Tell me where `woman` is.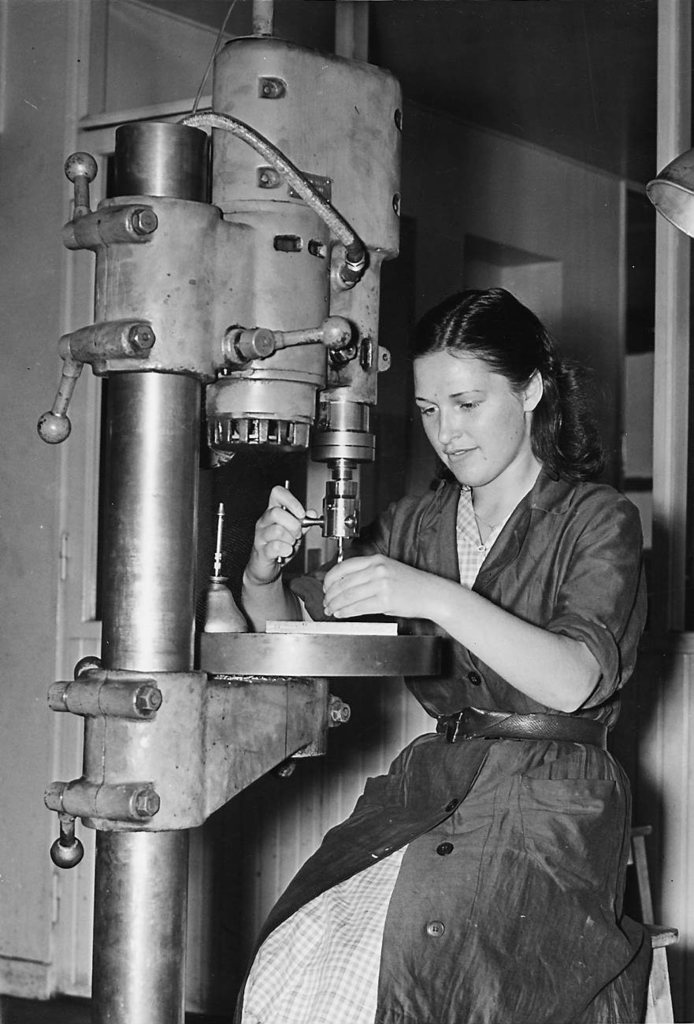
`woman` is at locate(220, 280, 652, 1023).
